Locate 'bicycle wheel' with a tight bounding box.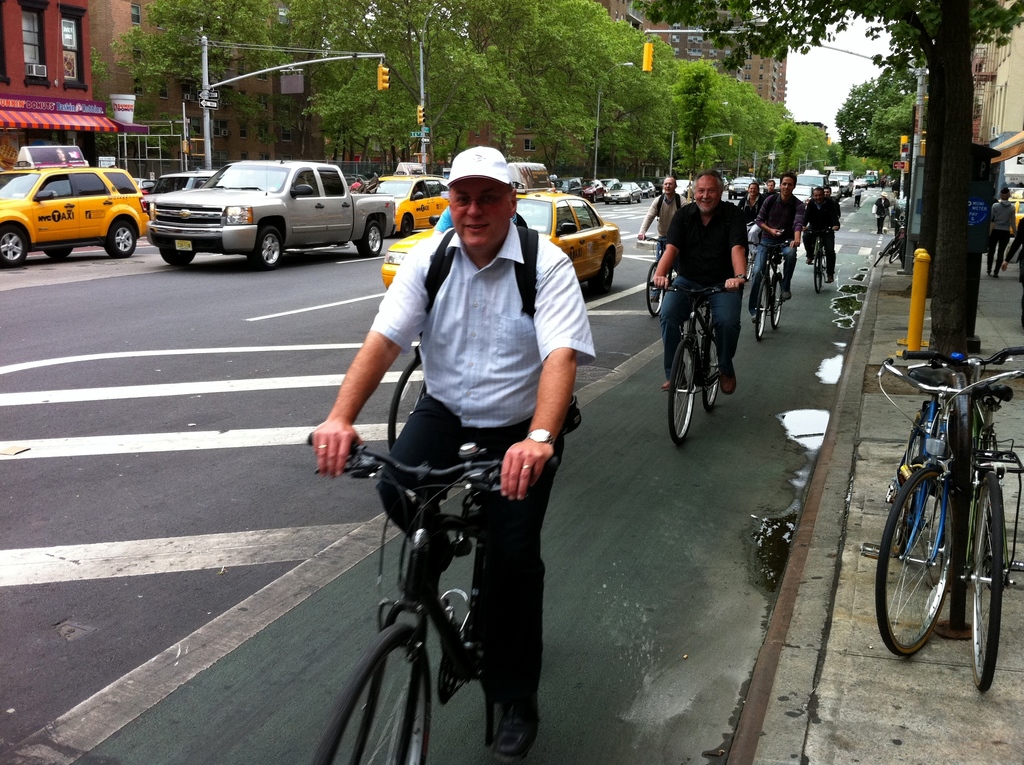
[x1=771, y1=275, x2=782, y2=328].
